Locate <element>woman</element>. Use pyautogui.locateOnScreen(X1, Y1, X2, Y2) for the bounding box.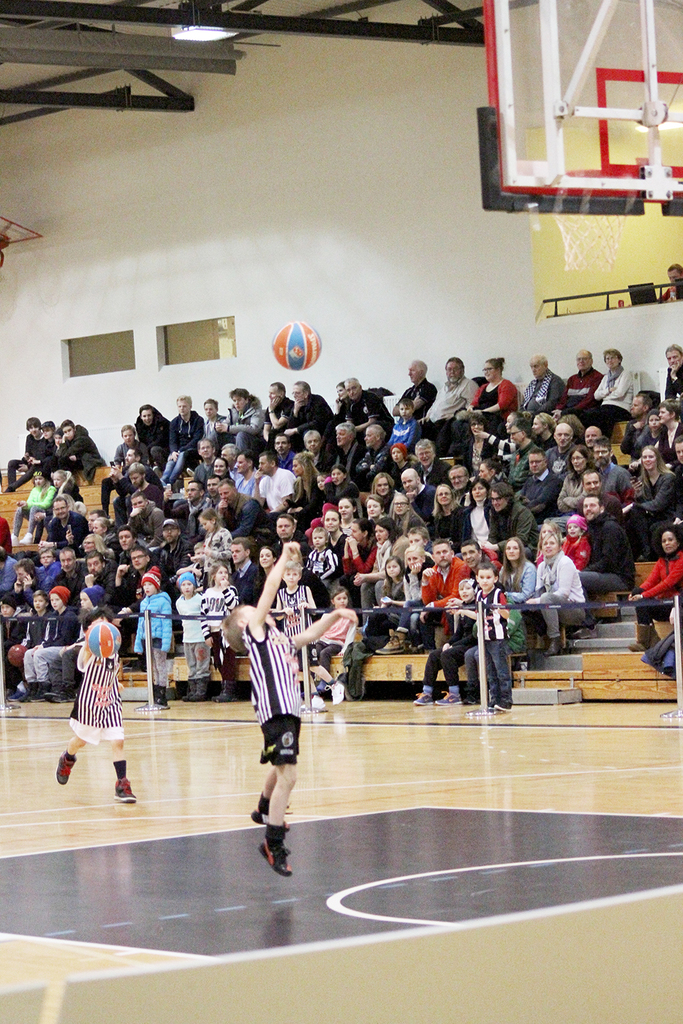
pyautogui.locateOnScreen(335, 517, 378, 627).
